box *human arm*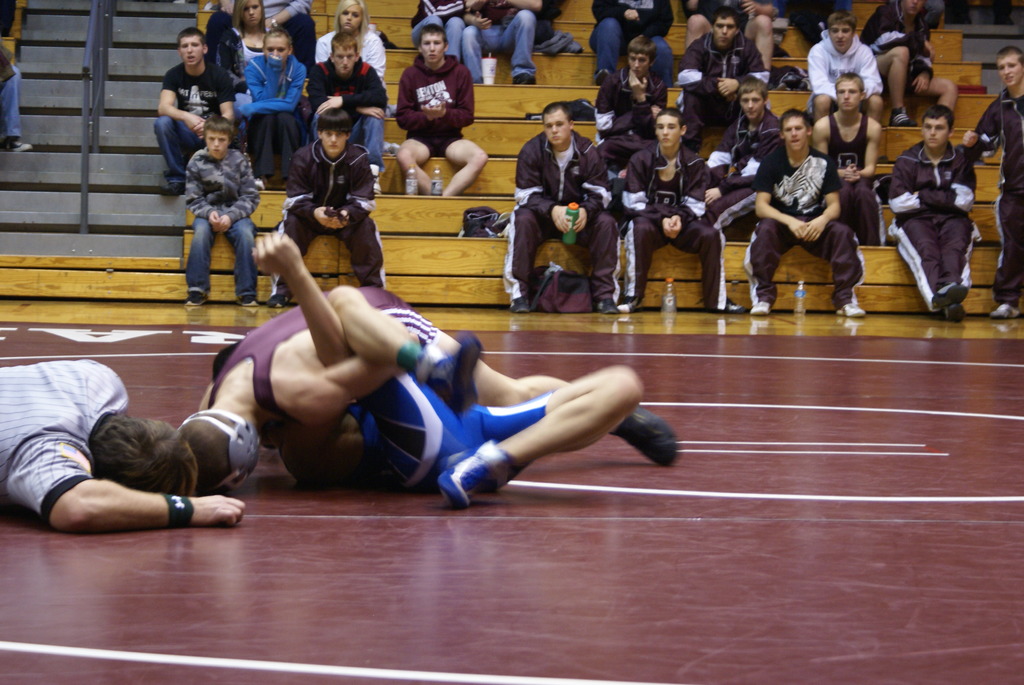
crop(67, 408, 236, 539)
